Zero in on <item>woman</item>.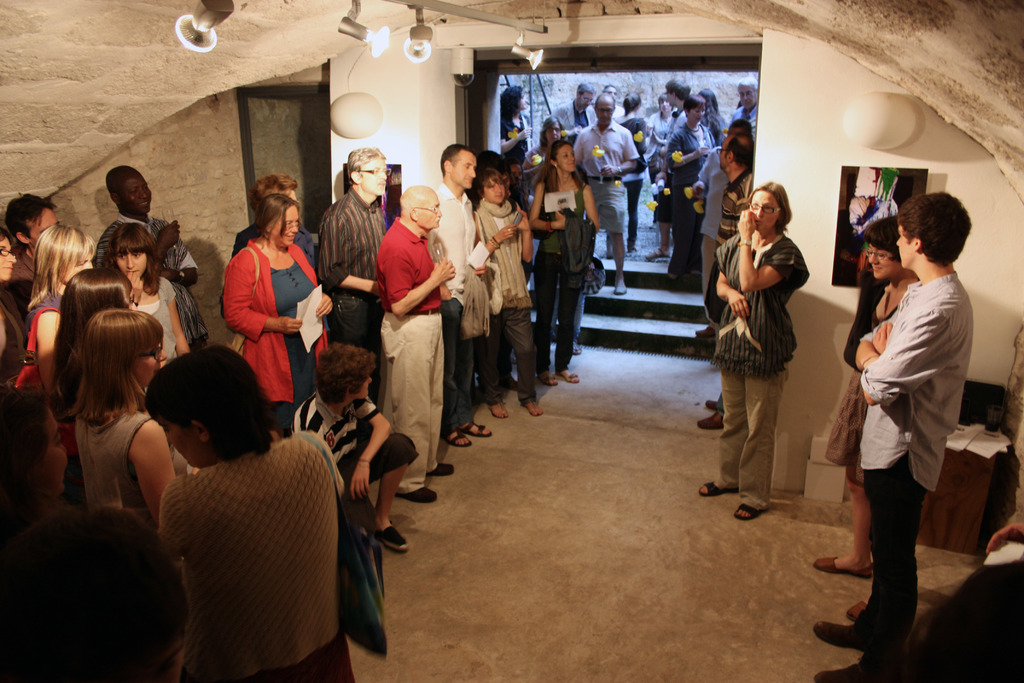
Zeroed in: locate(467, 167, 548, 424).
